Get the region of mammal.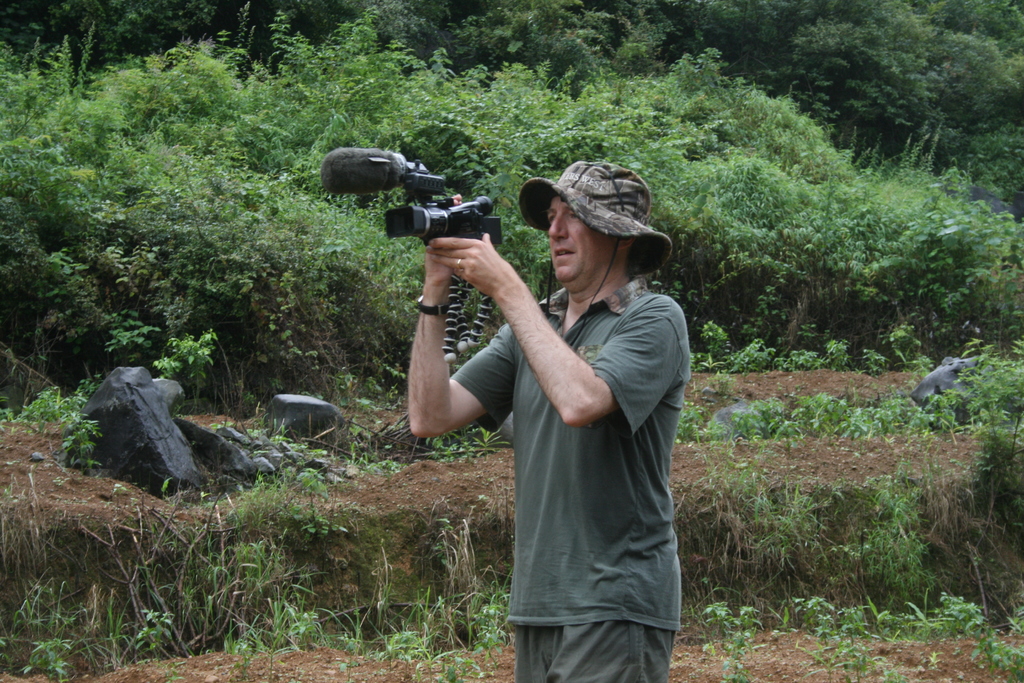
BBox(381, 122, 692, 637).
